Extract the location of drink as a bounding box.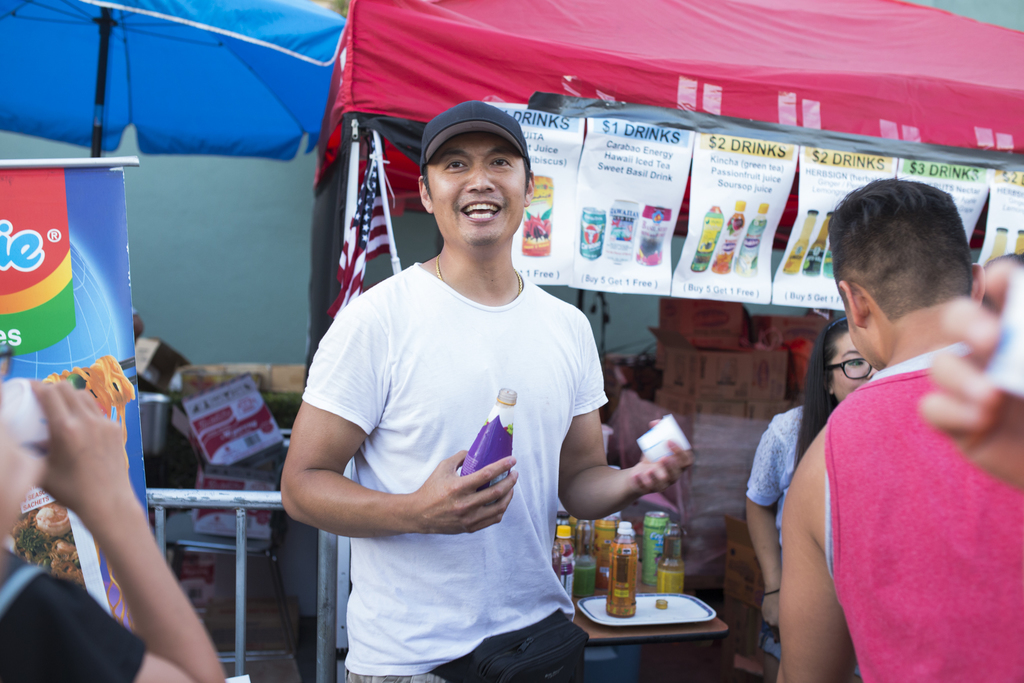
(left=552, top=525, right=576, bottom=595).
